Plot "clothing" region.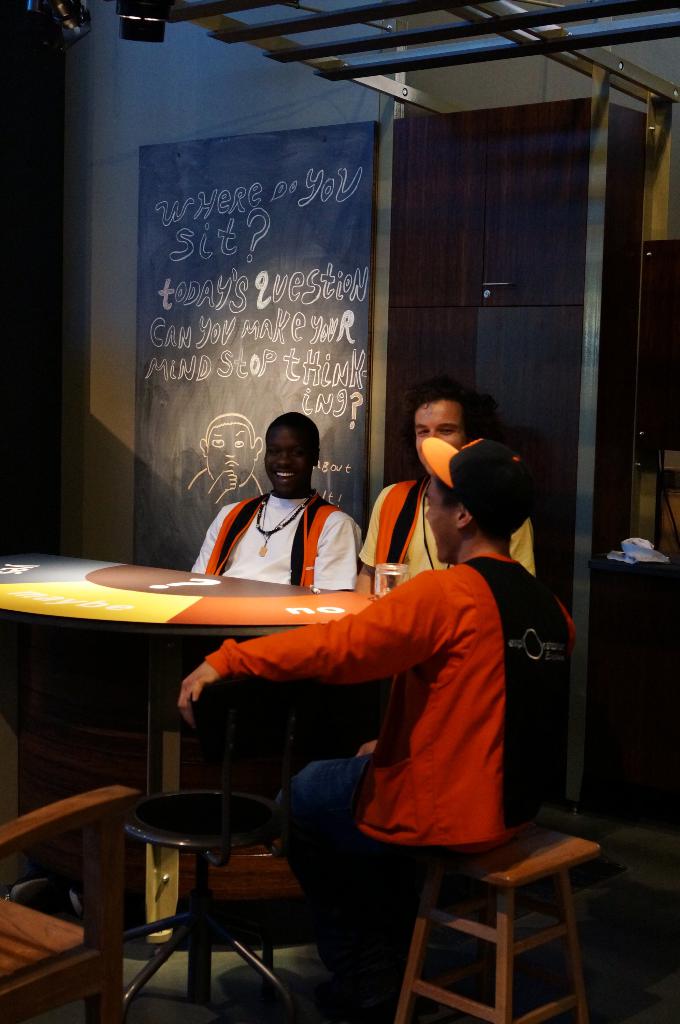
Plotted at region(189, 494, 364, 753).
